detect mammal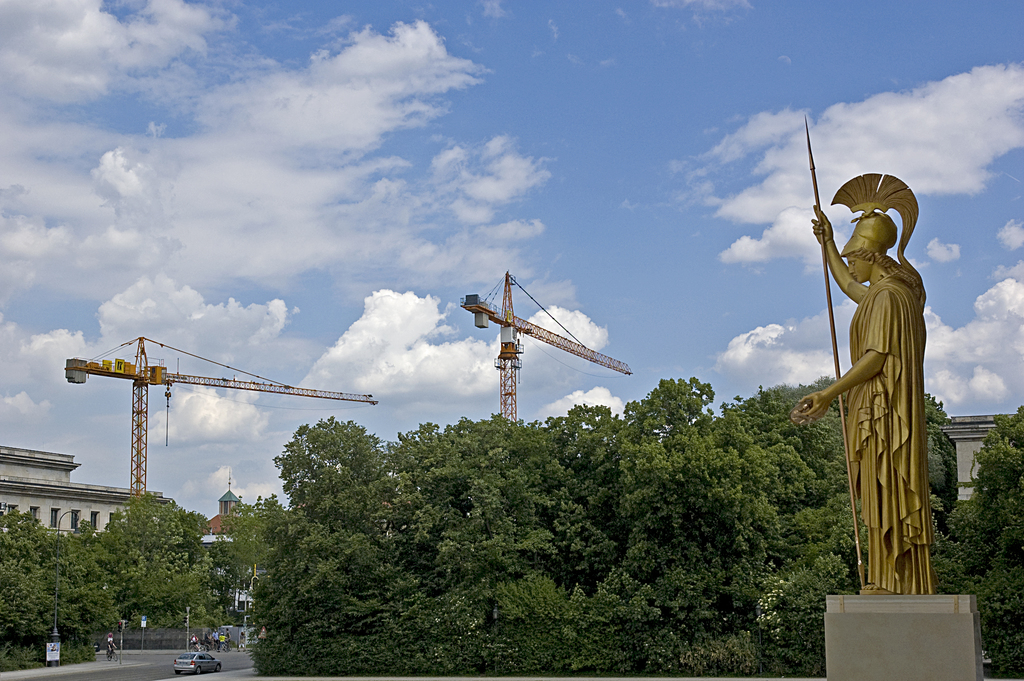
l=106, t=632, r=117, b=648
